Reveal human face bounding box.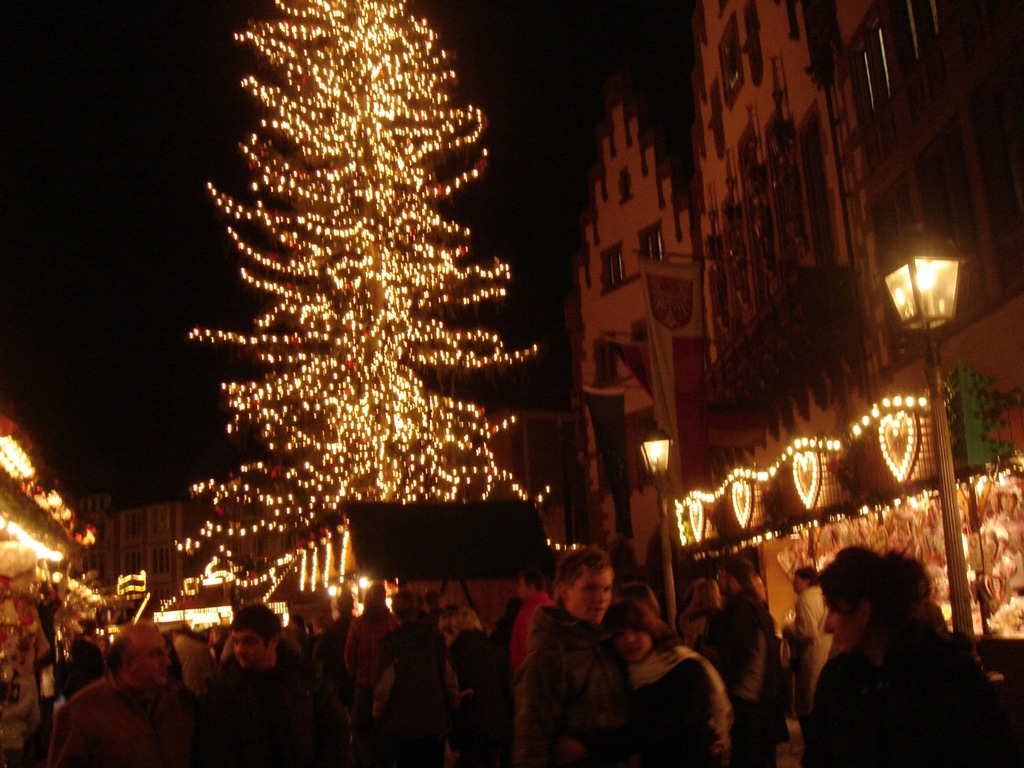
Revealed: <bbox>793, 577, 804, 593</bbox>.
